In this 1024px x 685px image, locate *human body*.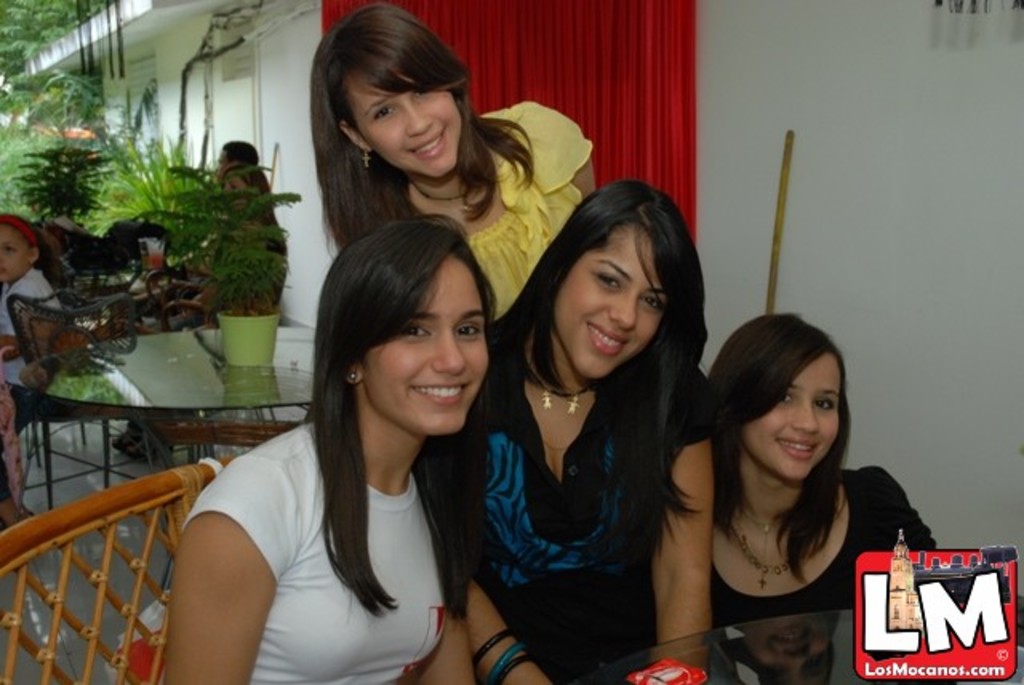
Bounding box: BBox(0, 218, 64, 421).
